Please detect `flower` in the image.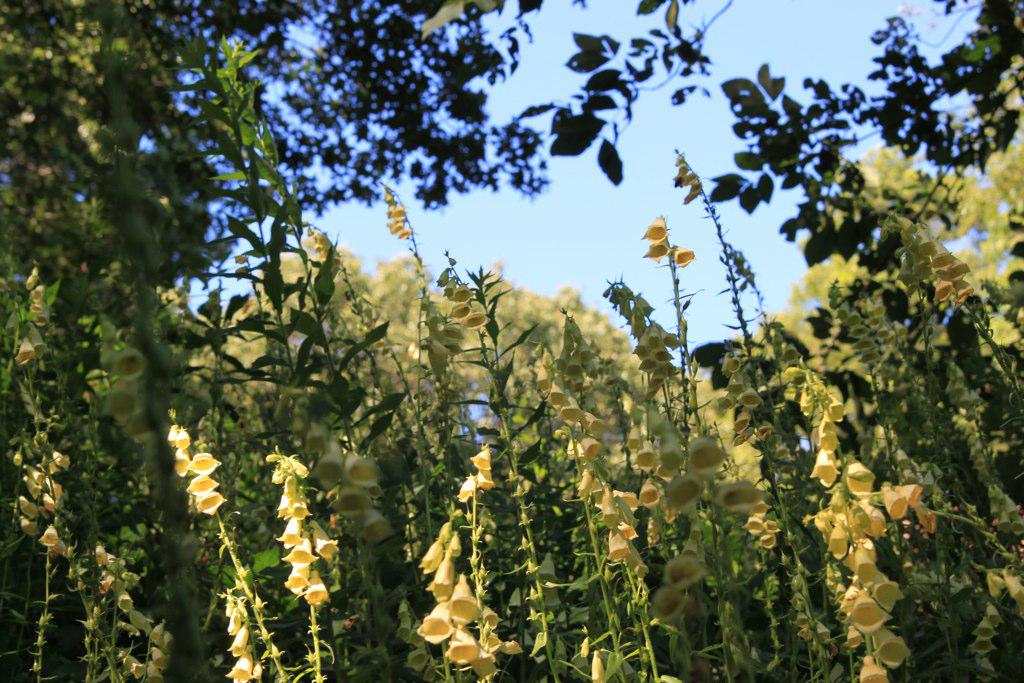
box=[195, 490, 219, 510].
